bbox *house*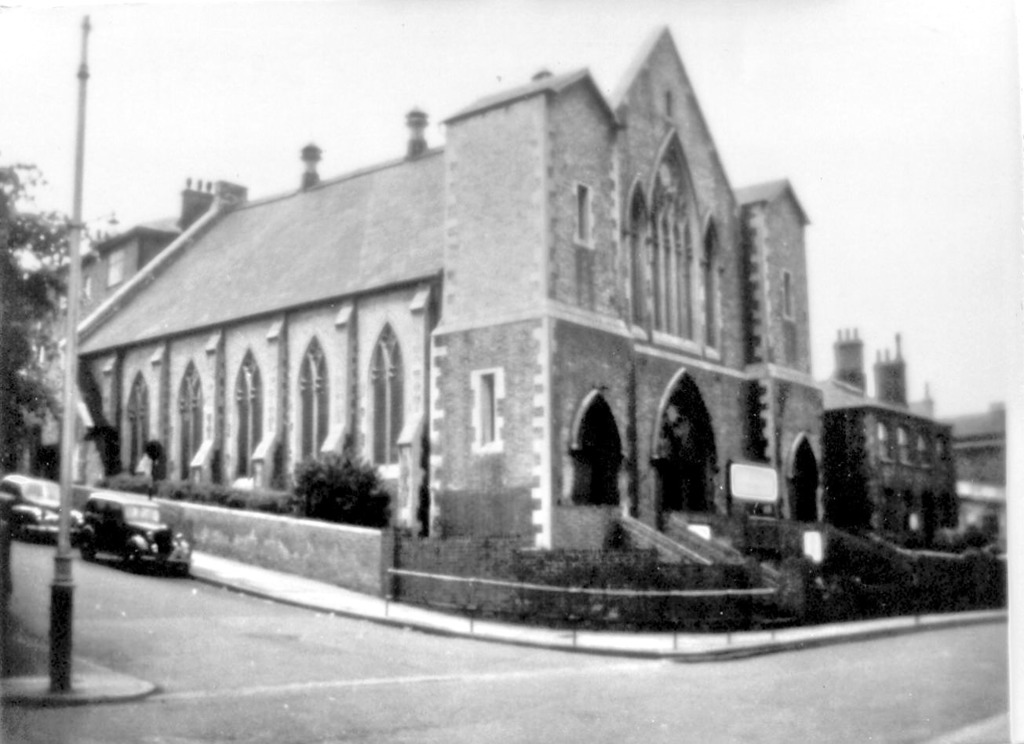
<region>80, 35, 892, 630</region>
